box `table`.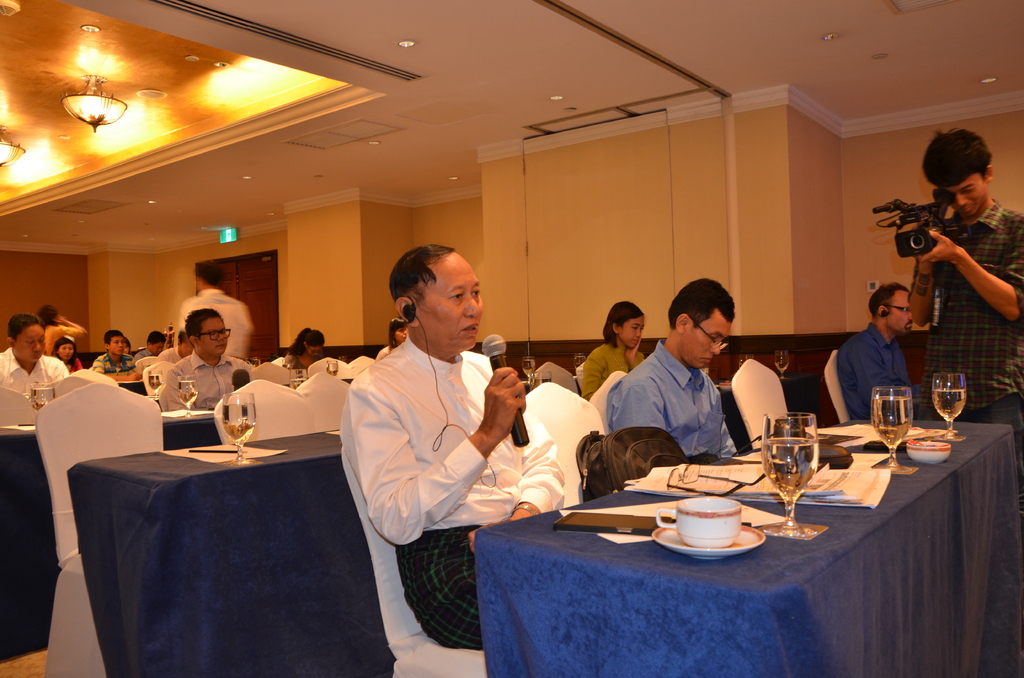
x1=65, y1=420, x2=404, y2=677.
